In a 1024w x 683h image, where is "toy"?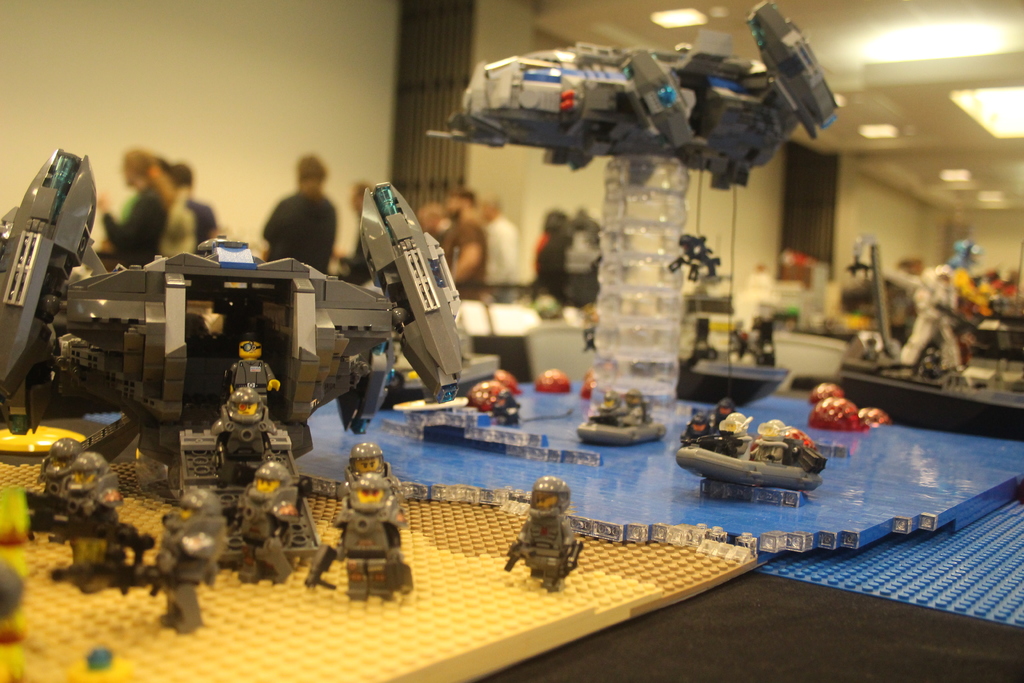
box=[674, 408, 822, 506].
